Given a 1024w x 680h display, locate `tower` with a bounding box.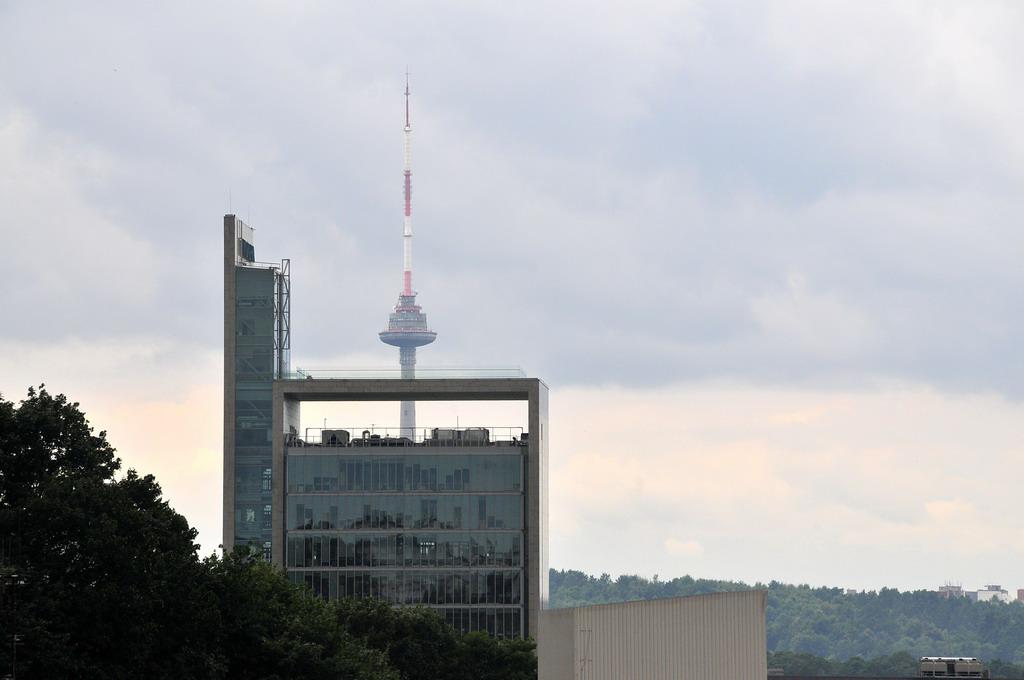
Located: [left=378, top=74, right=447, bottom=445].
